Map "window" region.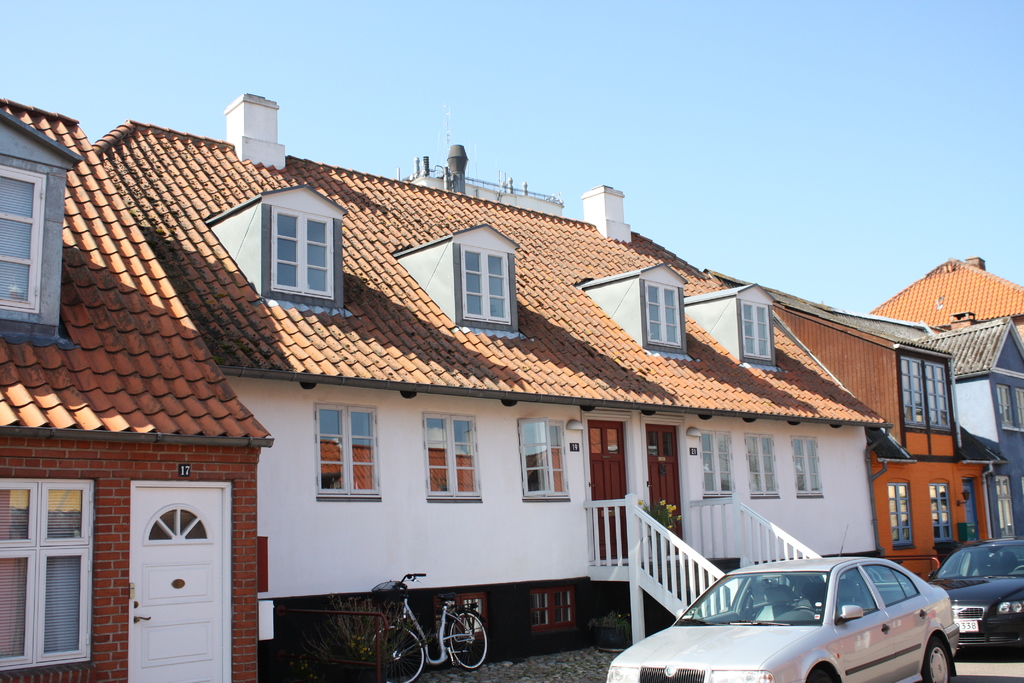
Mapped to 745:431:783:496.
